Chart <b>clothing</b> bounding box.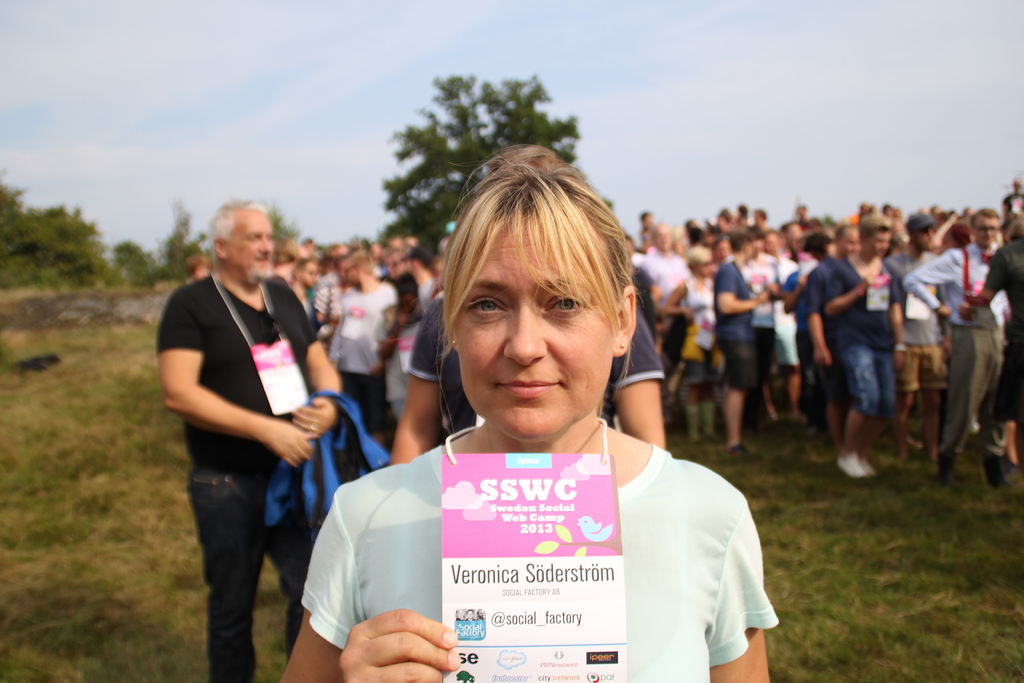
Charted: box=[283, 281, 312, 322].
